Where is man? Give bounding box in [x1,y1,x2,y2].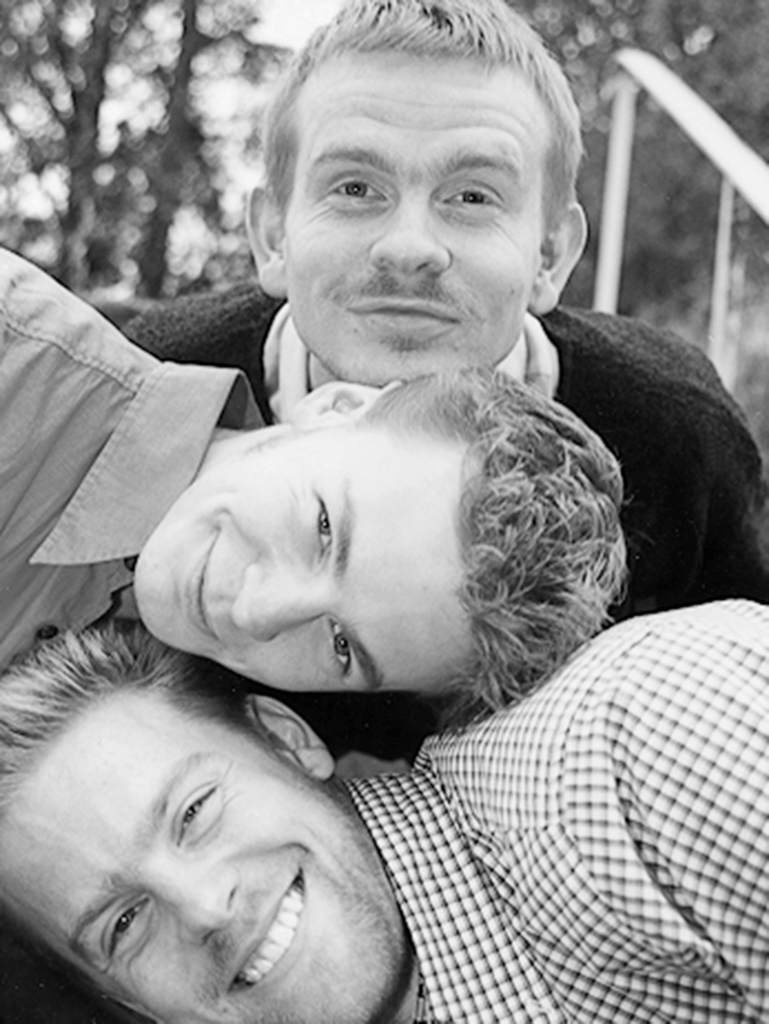
[0,247,623,767].
